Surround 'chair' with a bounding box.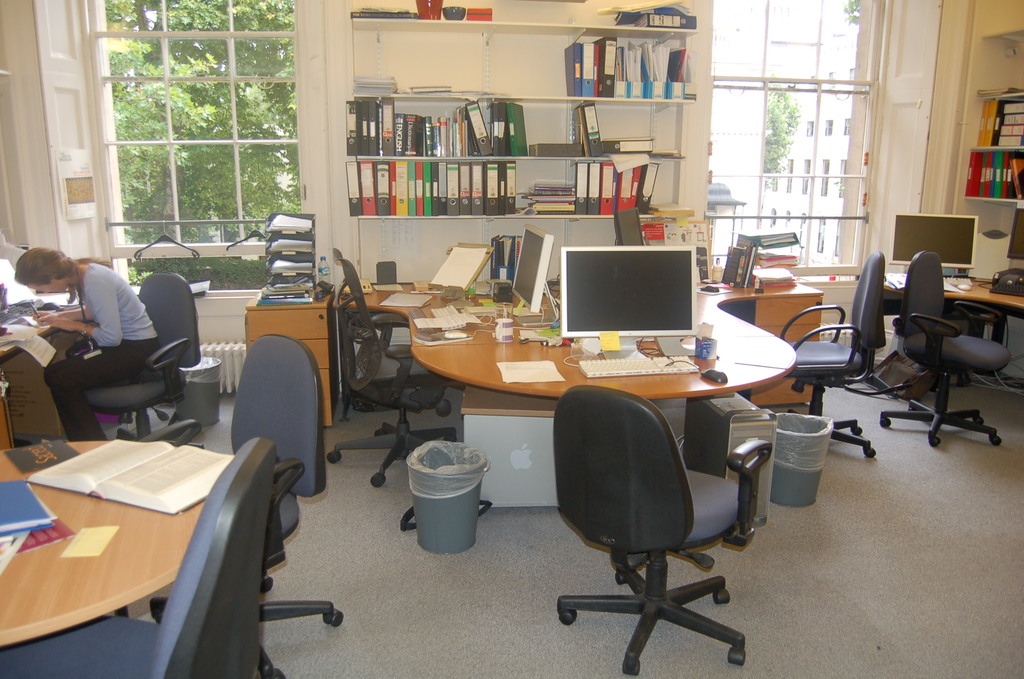
<region>0, 436, 280, 678</region>.
